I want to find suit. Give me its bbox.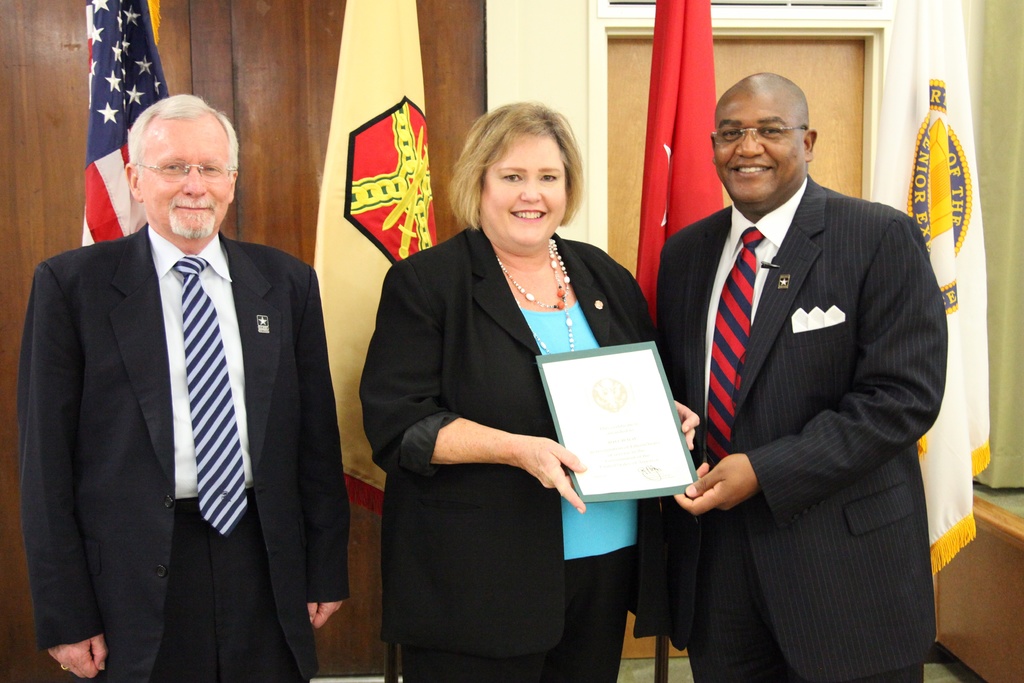
box(649, 176, 947, 682).
